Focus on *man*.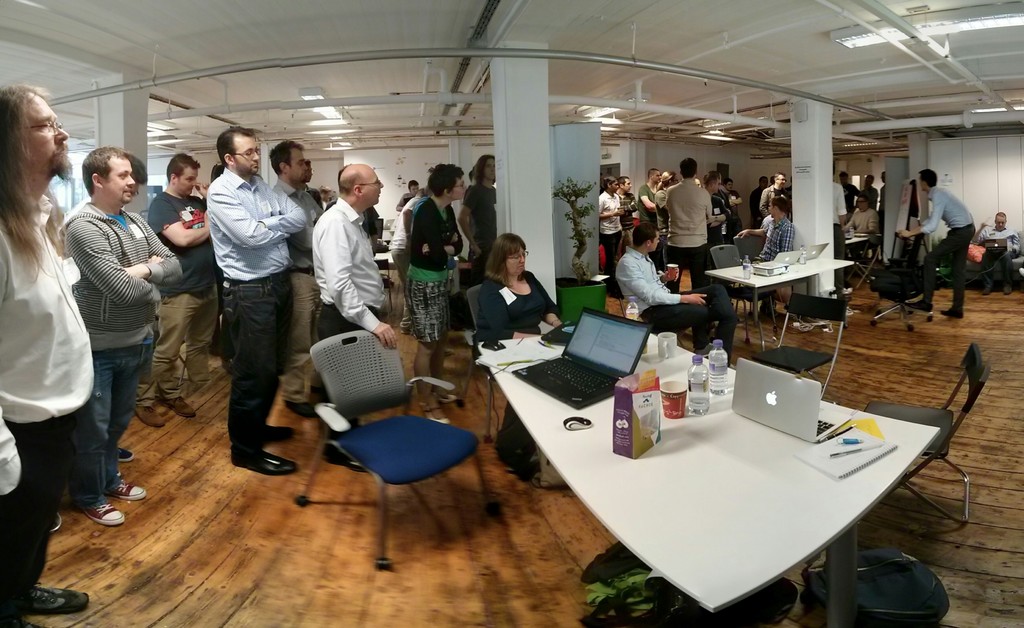
Focused at BBox(454, 151, 497, 288).
